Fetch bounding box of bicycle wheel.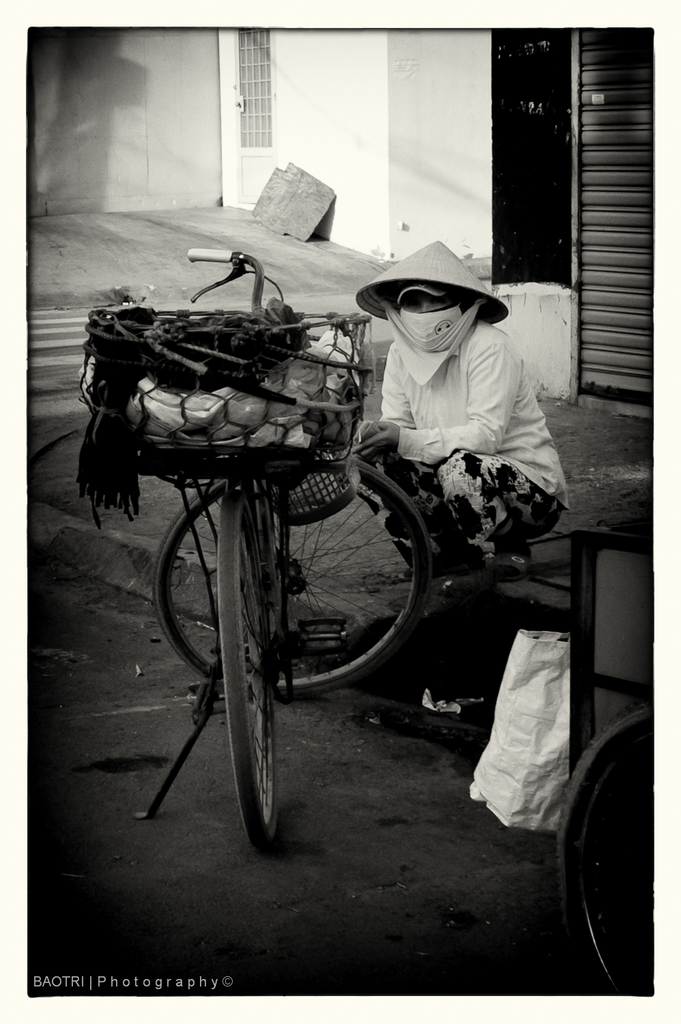
Bbox: crop(213, 483, 276, 855).
